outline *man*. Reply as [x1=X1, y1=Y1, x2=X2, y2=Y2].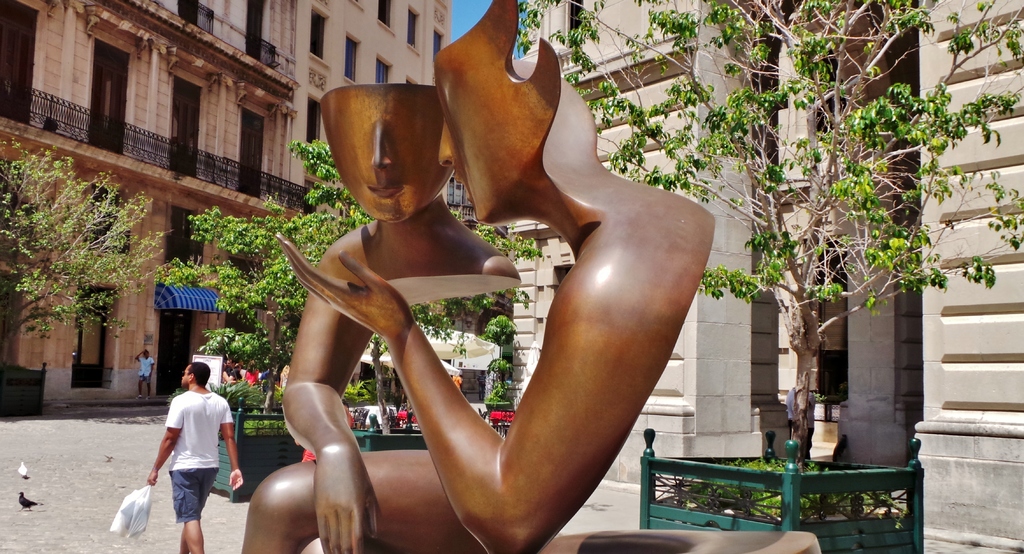
[x1=141, y1=341, x2=162, y2=385].
